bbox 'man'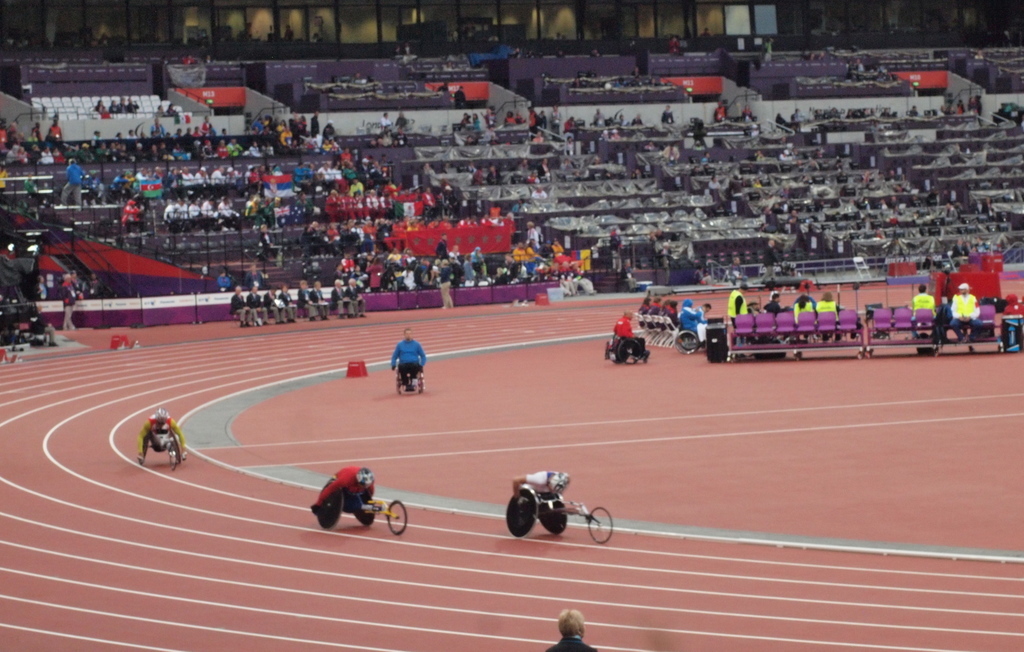
left=614, top=313, right=641, bottom=341
